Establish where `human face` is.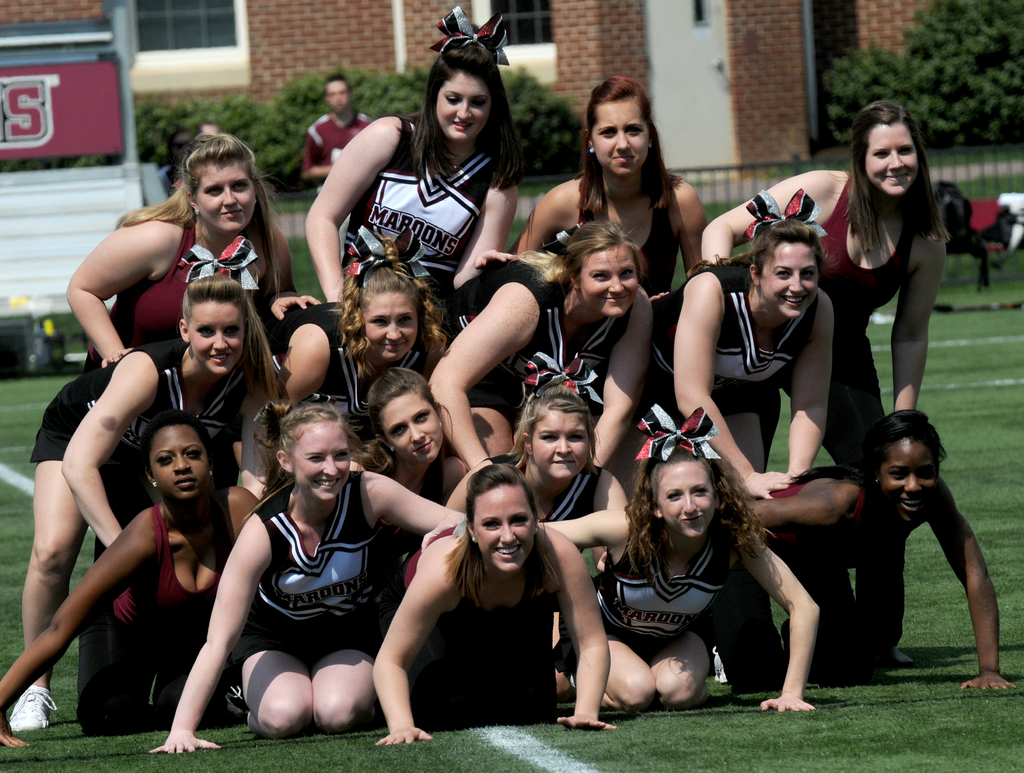
Established at detection(864, 123, 913, 197).
